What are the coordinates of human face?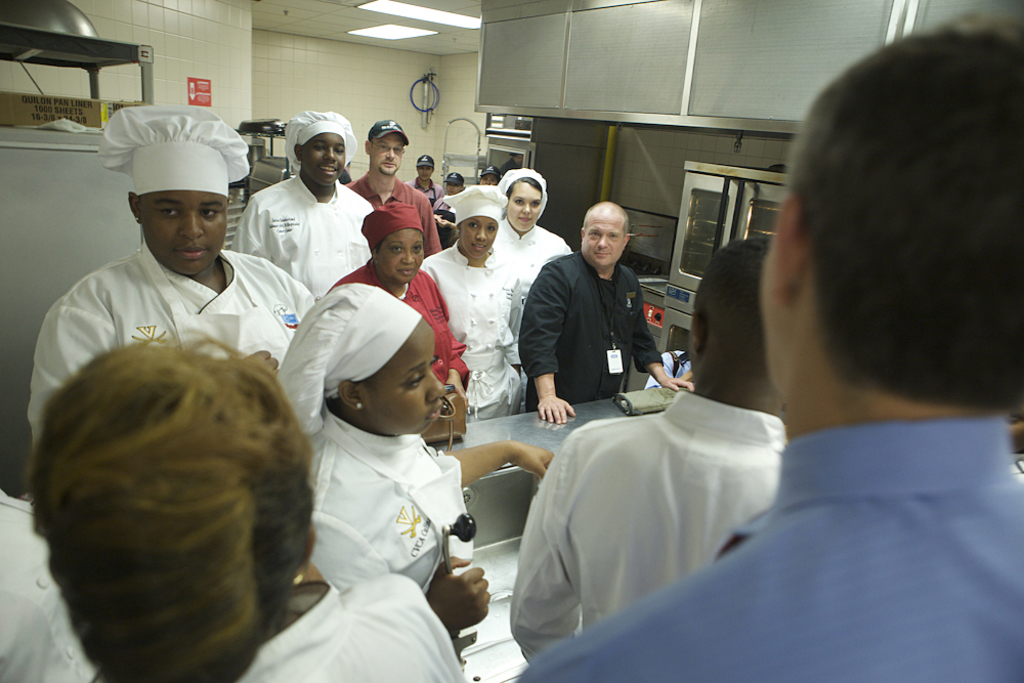
pyautogui.locateOnScreen(510, 189, 542, 228).
